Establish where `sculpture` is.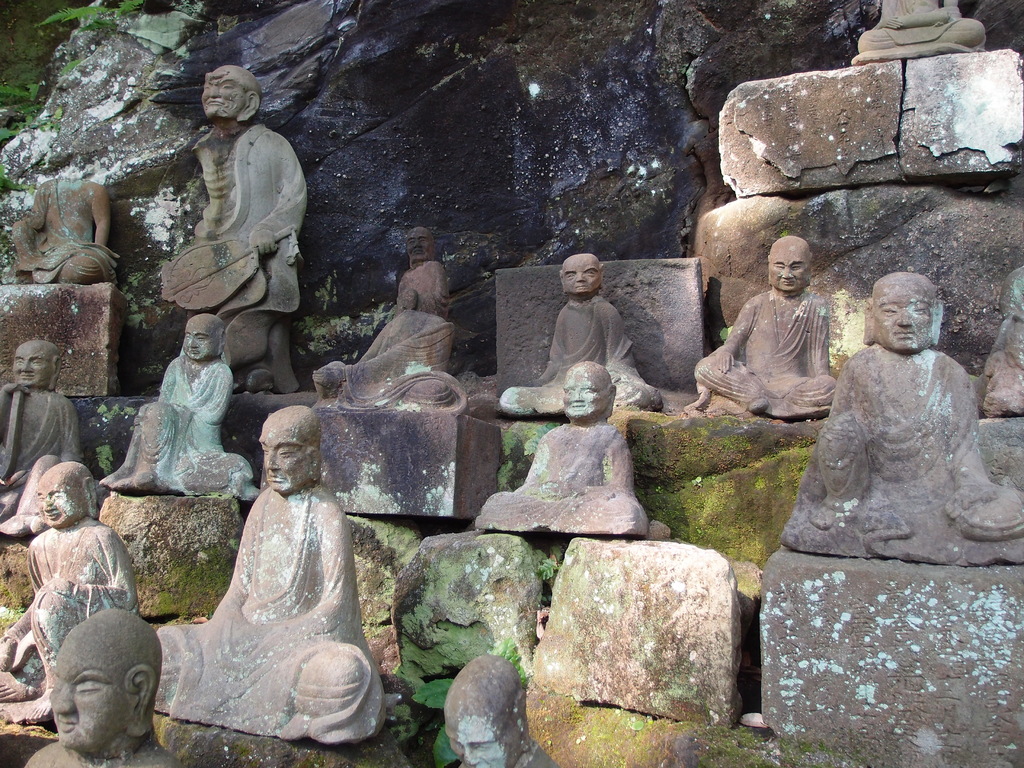
Established at bbox(473, 358, 653, 545).
